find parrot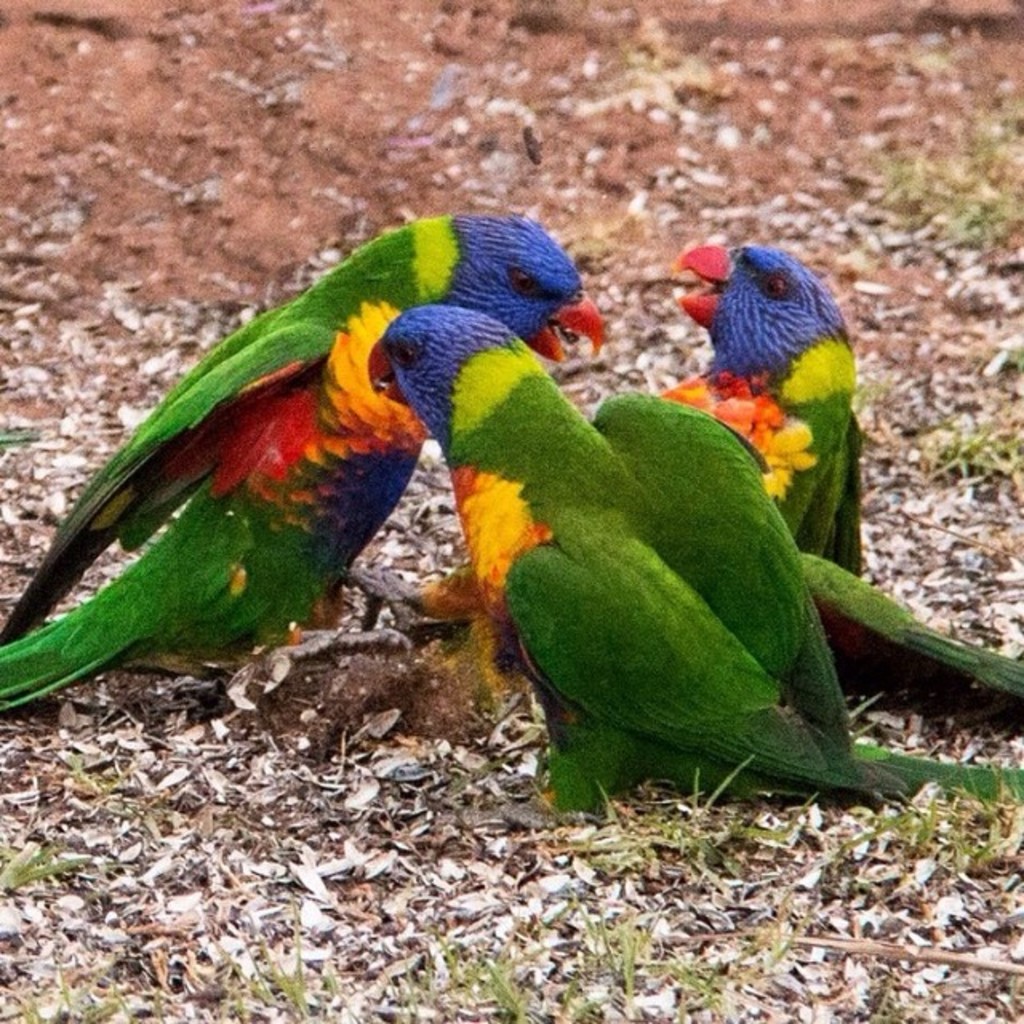
box(0, 208, 610, 717)
